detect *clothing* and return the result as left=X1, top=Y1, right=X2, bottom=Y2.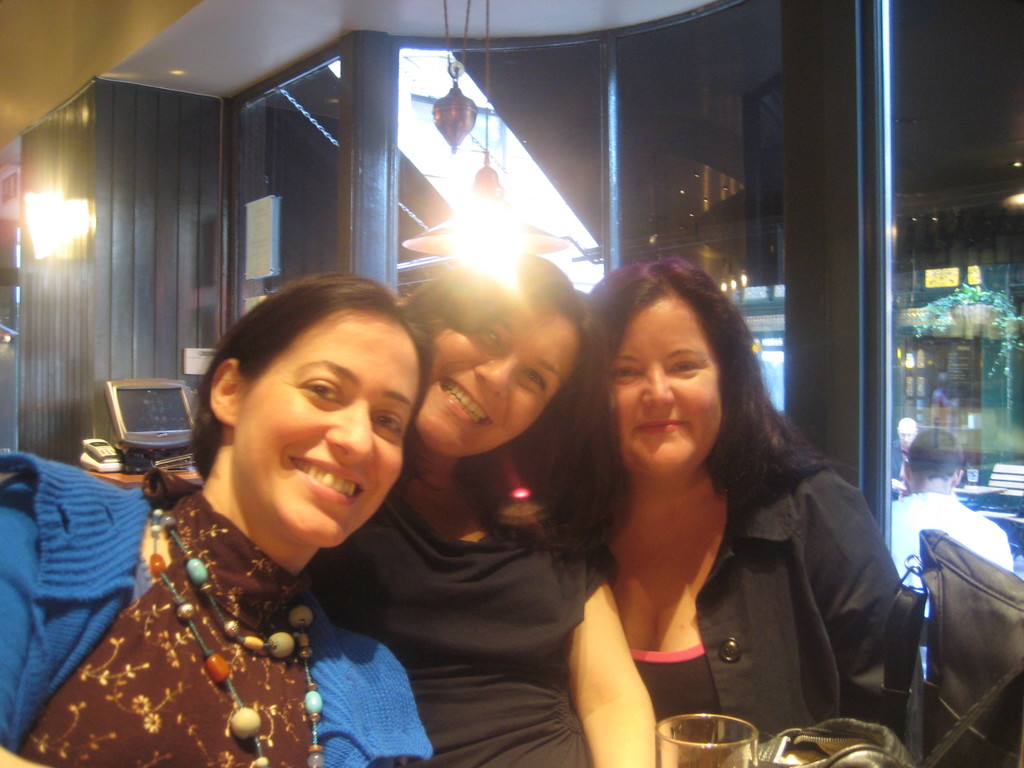
left=0, top=447, right=433, bottom=767.
